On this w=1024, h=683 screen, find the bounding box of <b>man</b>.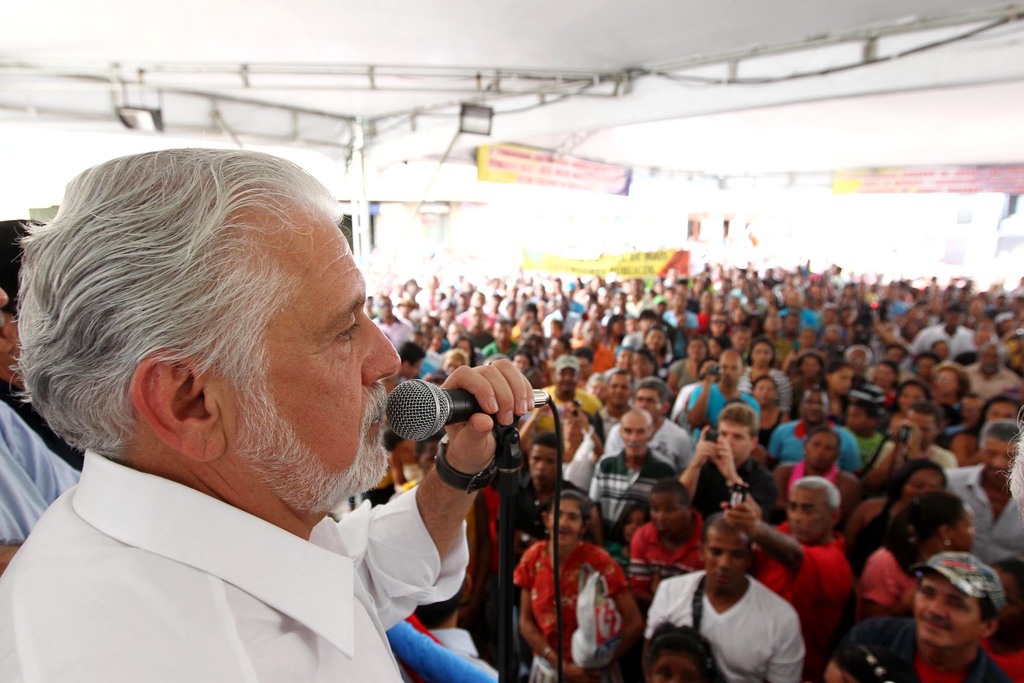
Bounding box: <bbox>677, 402, 785, 529</bbox>.
